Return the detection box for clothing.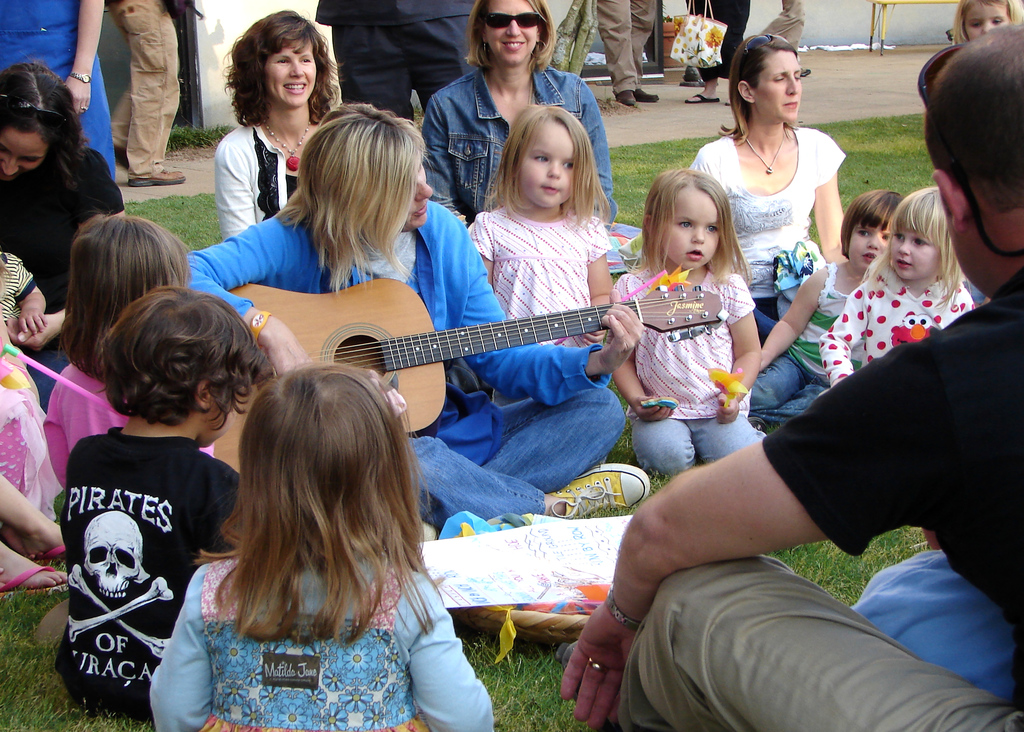
rect(39, 364, 216, 487).
